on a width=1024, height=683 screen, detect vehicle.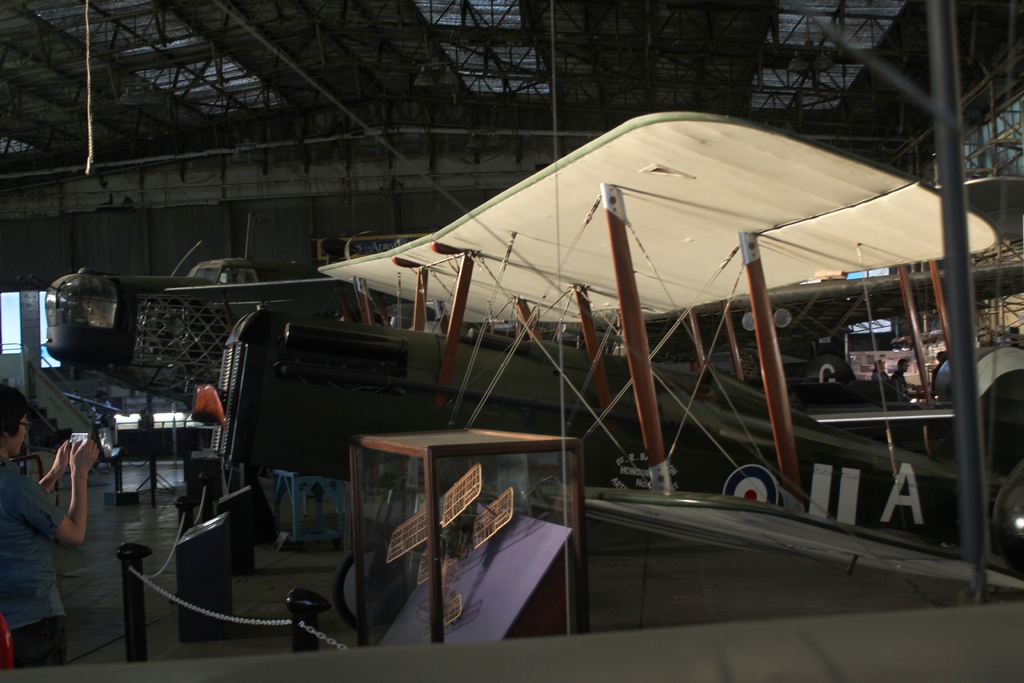
x1=40, y1=271, x2=413, y2=397.
